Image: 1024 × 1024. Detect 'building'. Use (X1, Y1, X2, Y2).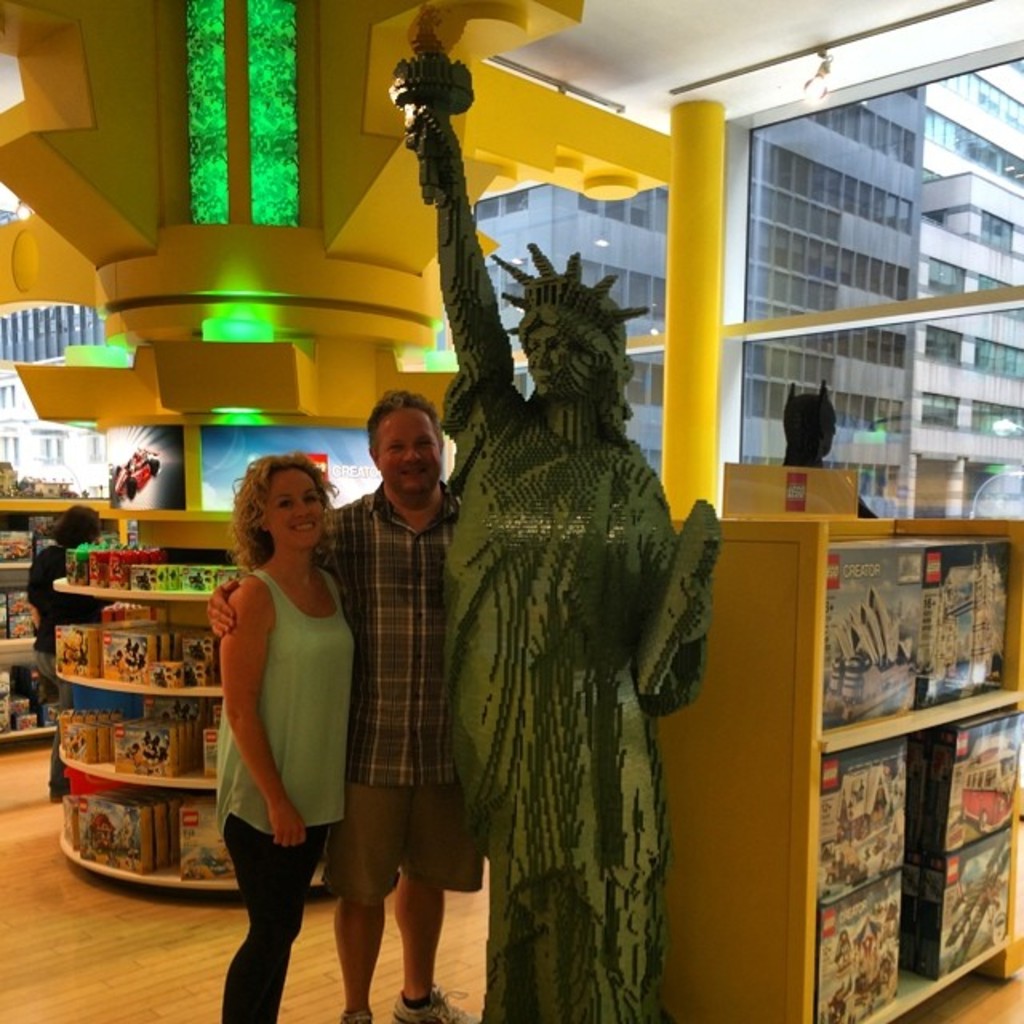
(741, 88, 923, 522).
